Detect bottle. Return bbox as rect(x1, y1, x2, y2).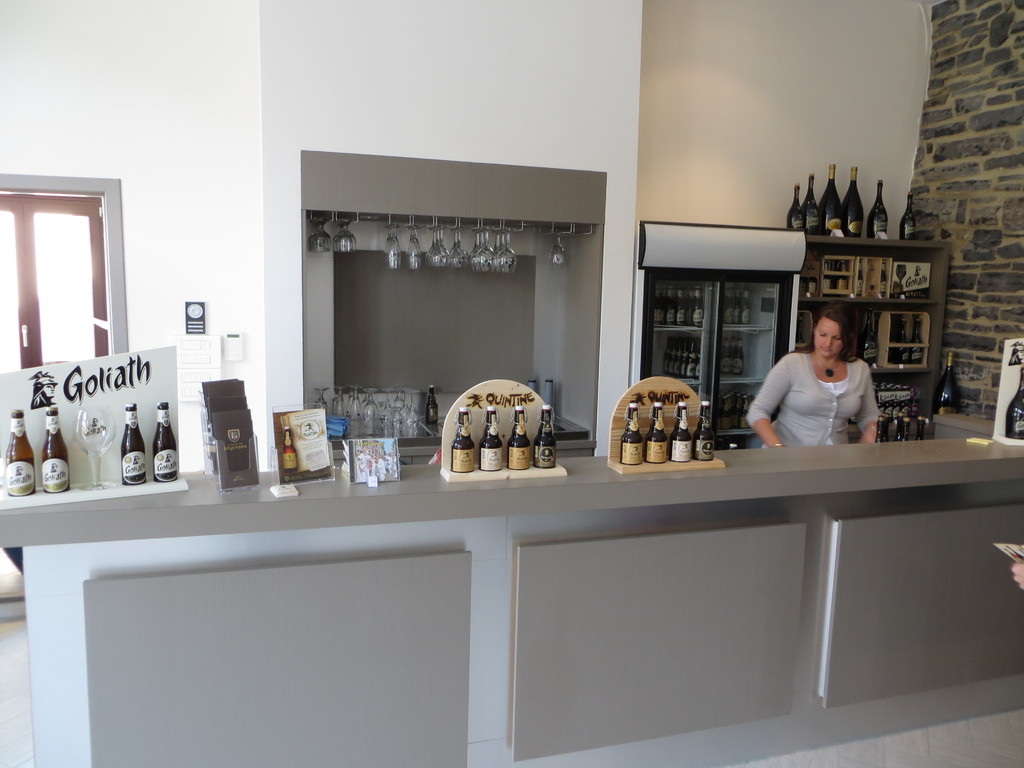
rect(282, 425, 298, 473).
